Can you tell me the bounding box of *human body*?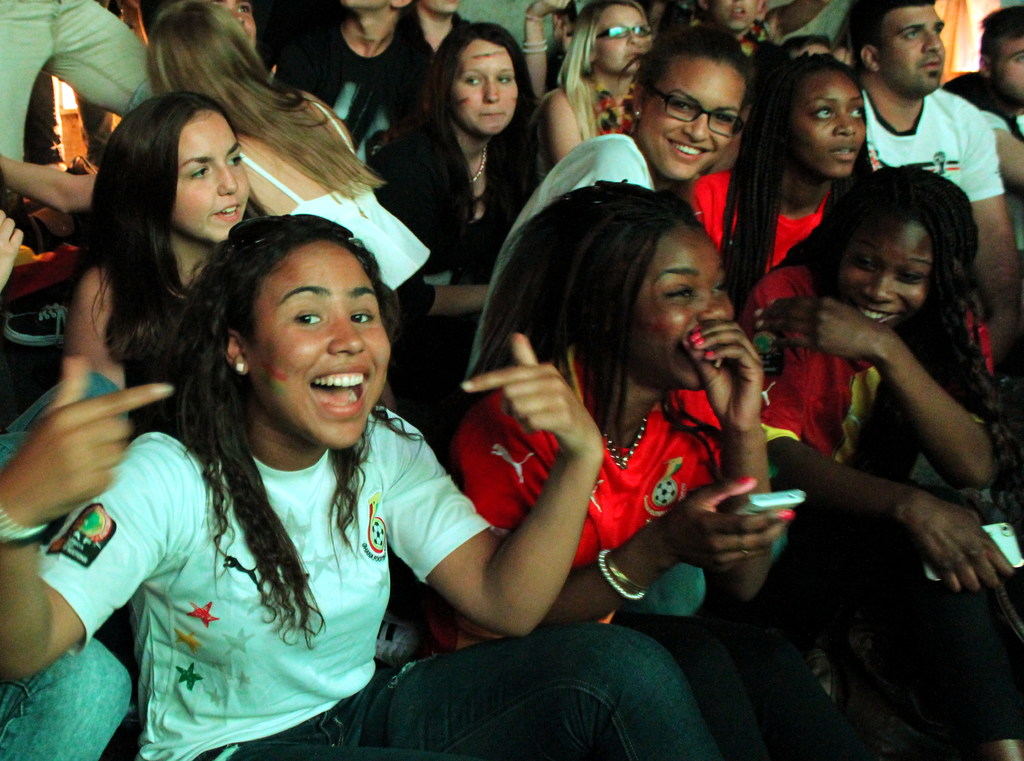
box=[0, 202, 614, 760].
